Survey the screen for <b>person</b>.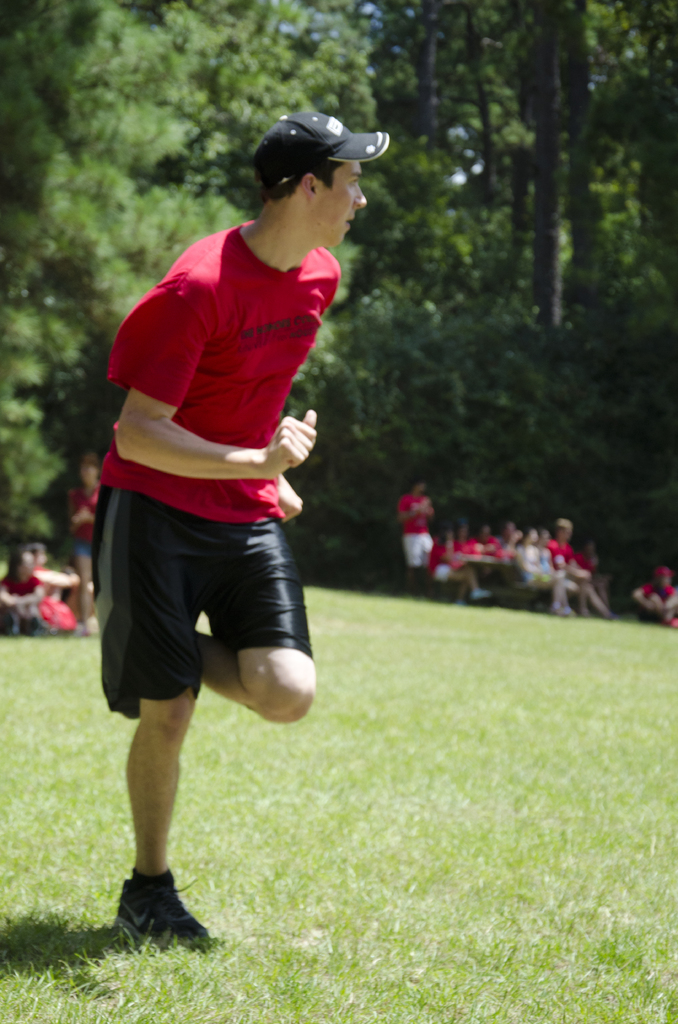
Survey found: 629,562,677,625.
